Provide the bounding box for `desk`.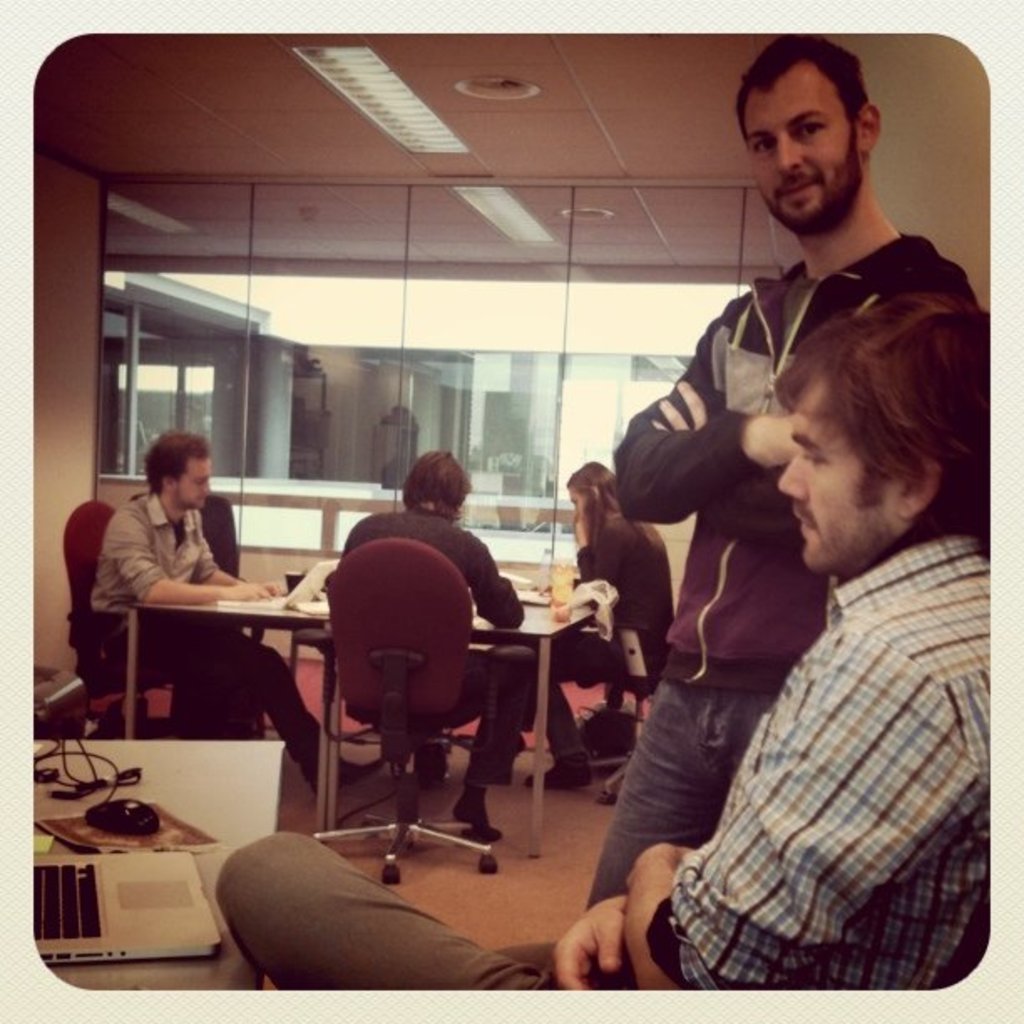
detection(22, 743, 249, 1017).
